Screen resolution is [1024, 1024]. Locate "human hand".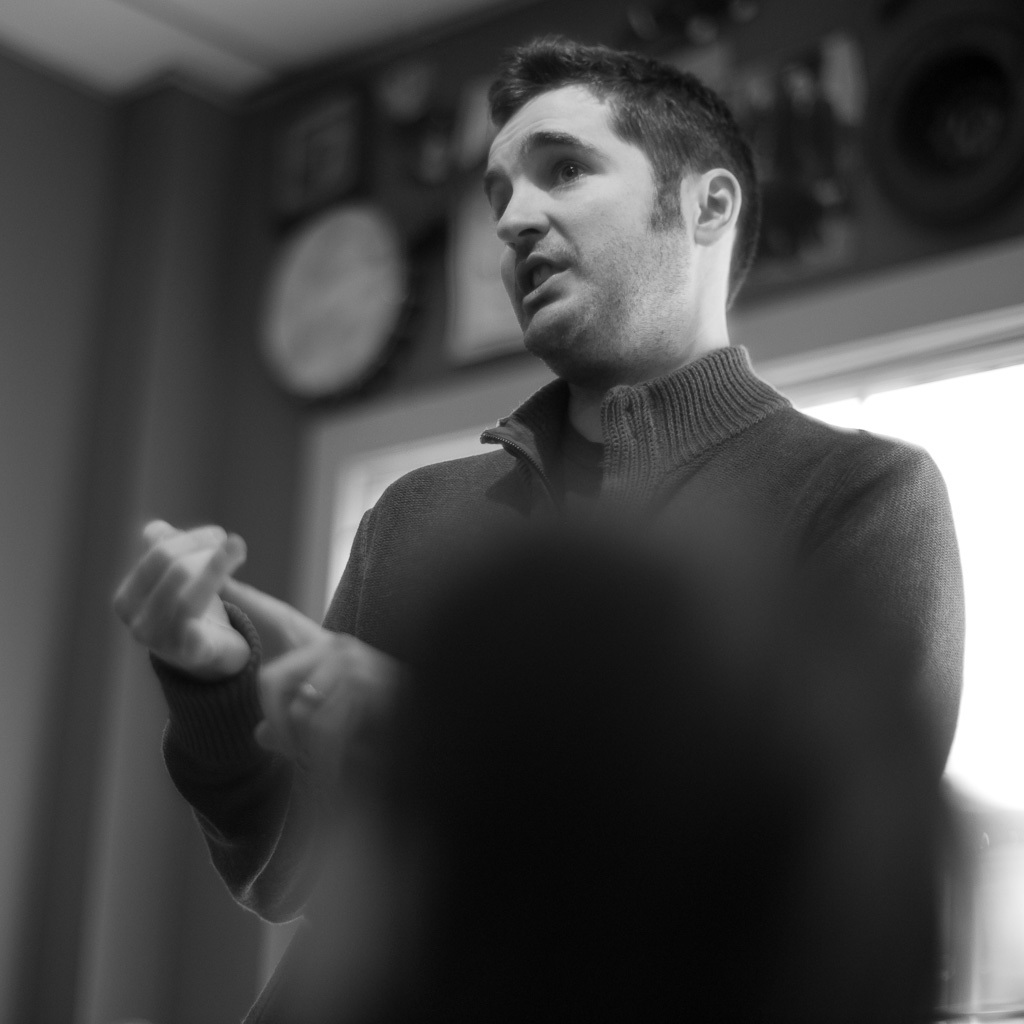
box=[213, 572, 426, 799].
